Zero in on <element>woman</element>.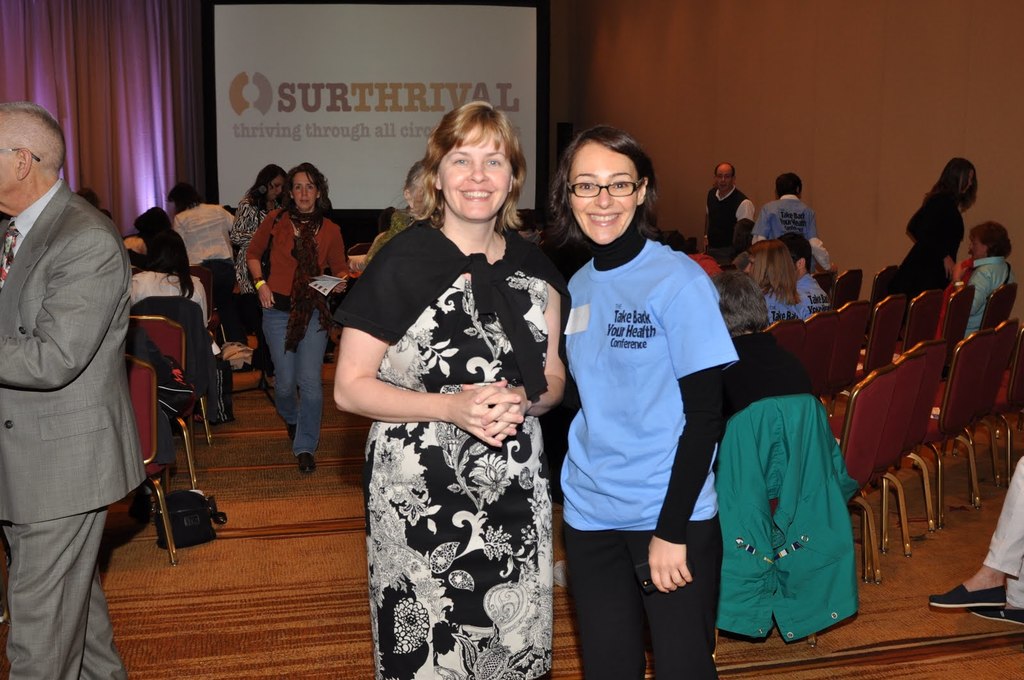
Zeroed in: (161,183,245,374).
